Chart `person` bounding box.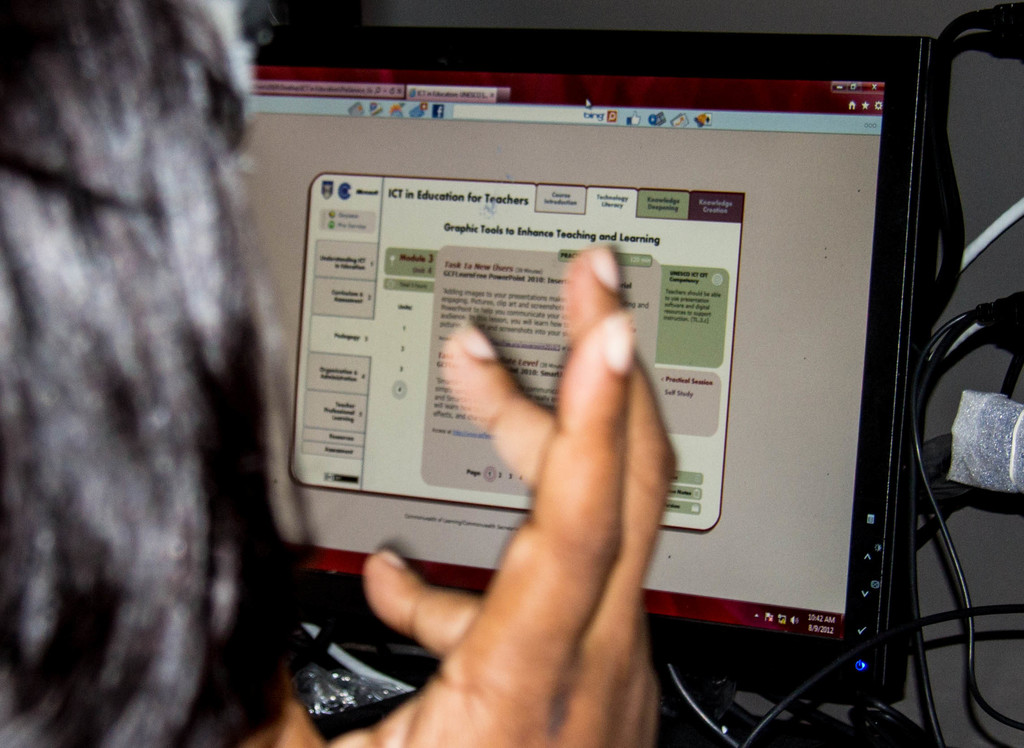
Charted: bbox=[0, 0, 680, 475].
